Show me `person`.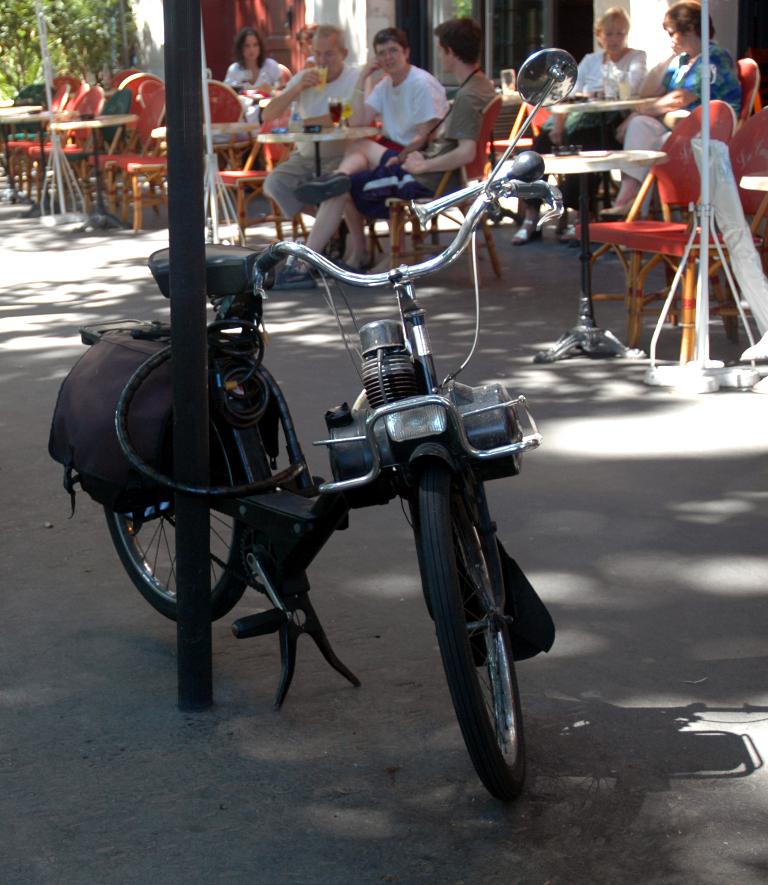
`person` is here: (left=602, top=2, right=743, bottom=222).
